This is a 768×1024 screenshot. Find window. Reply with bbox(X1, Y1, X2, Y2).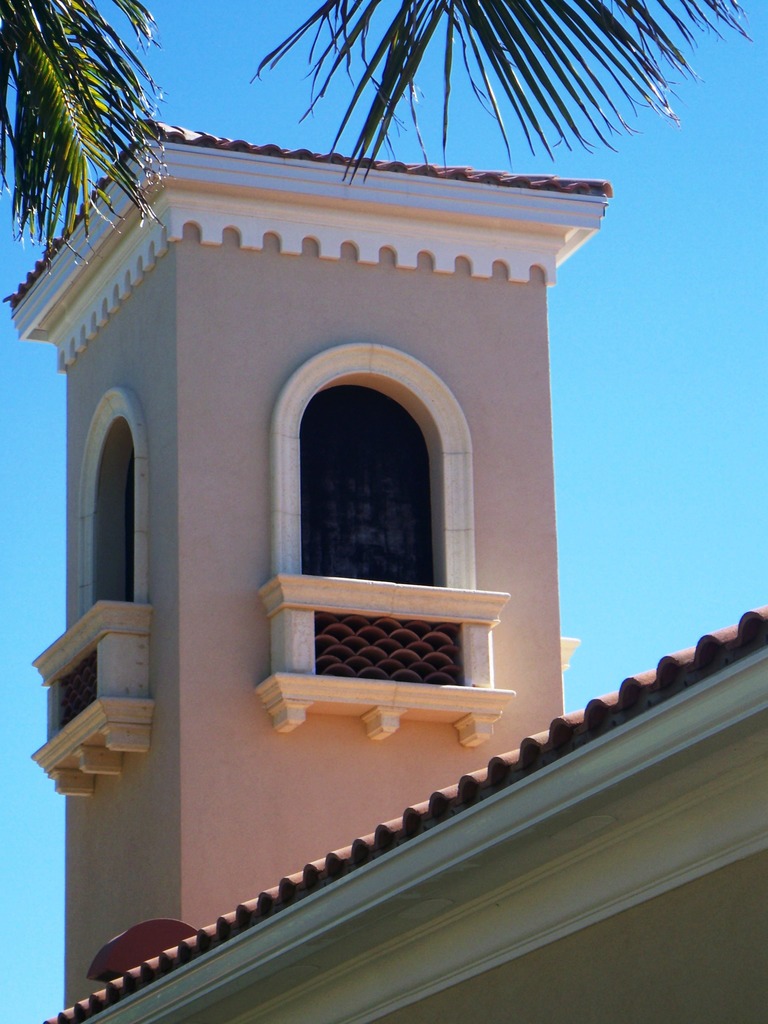
bbox(77, 387, 147, 618).
